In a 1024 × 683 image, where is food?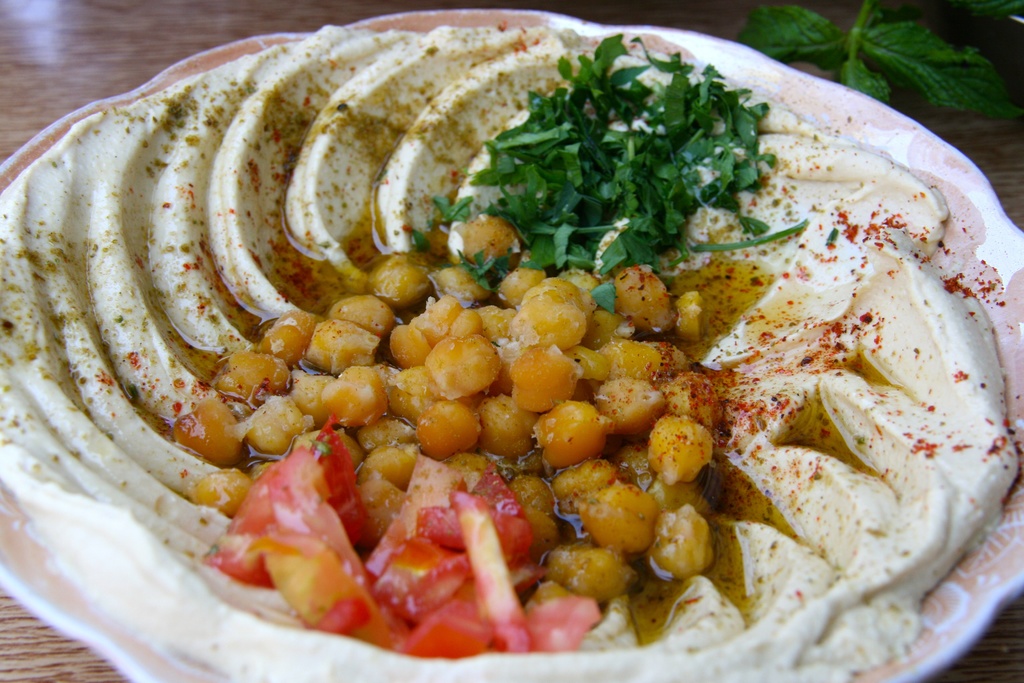
[6, 4, 991, 620].
